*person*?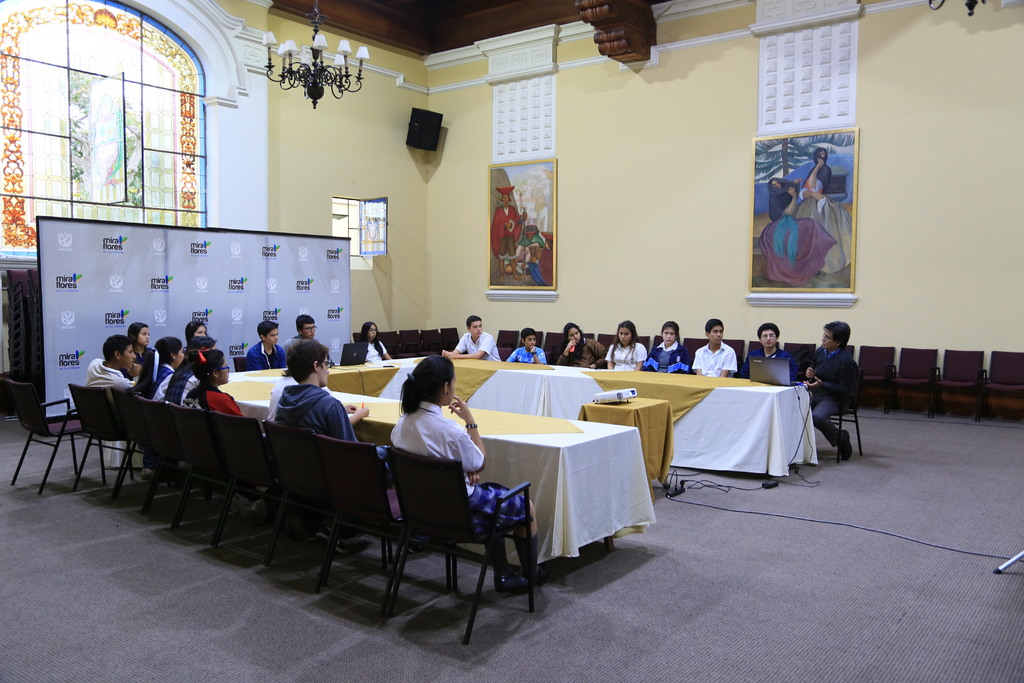
bbox=[179, 343, 239, 418]
